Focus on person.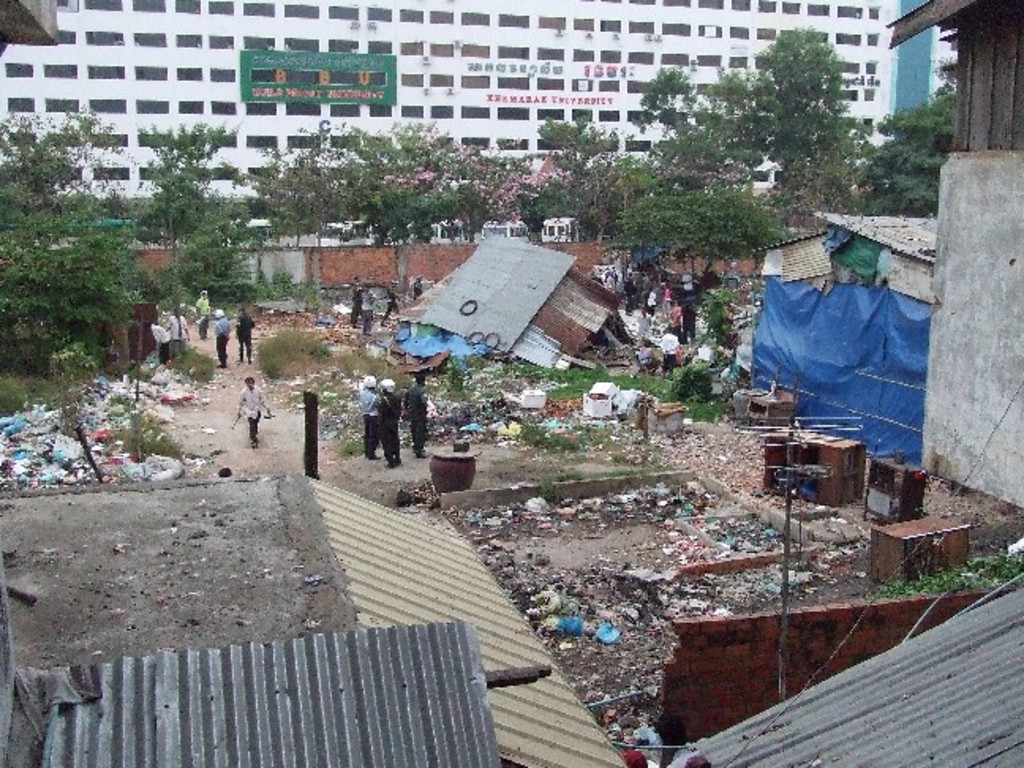
Focused at (left=231, top=371, right=275, bottom=444).
